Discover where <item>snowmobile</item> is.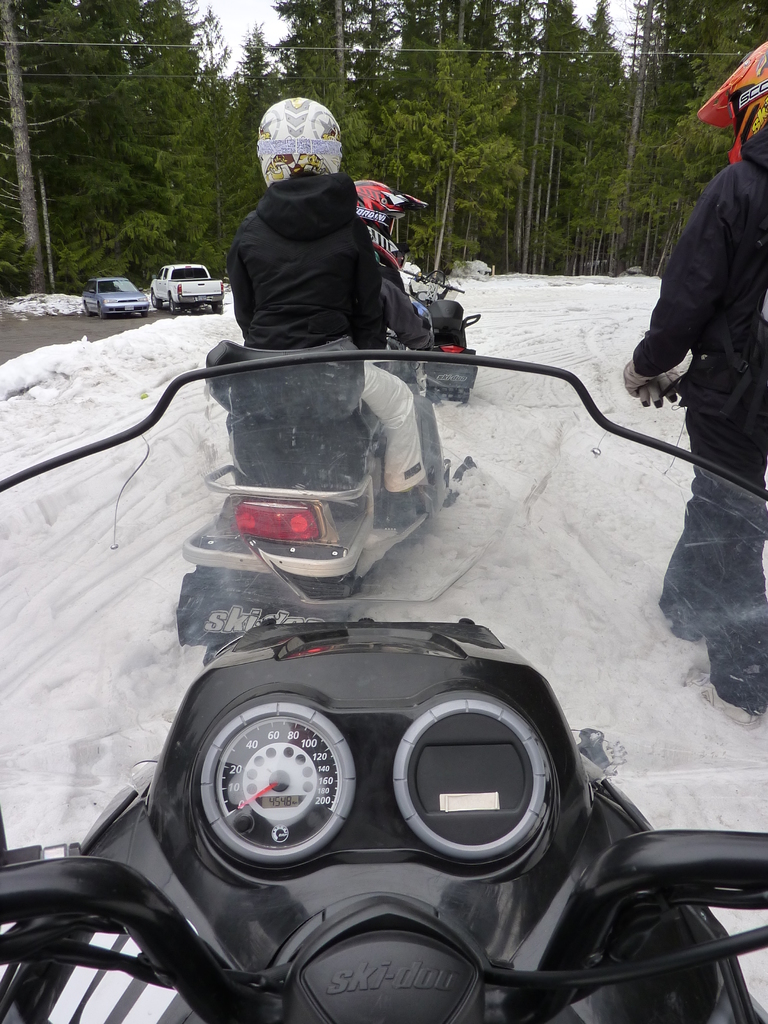
Discovered at left=0, top=348, right=767, bottom=1021.
